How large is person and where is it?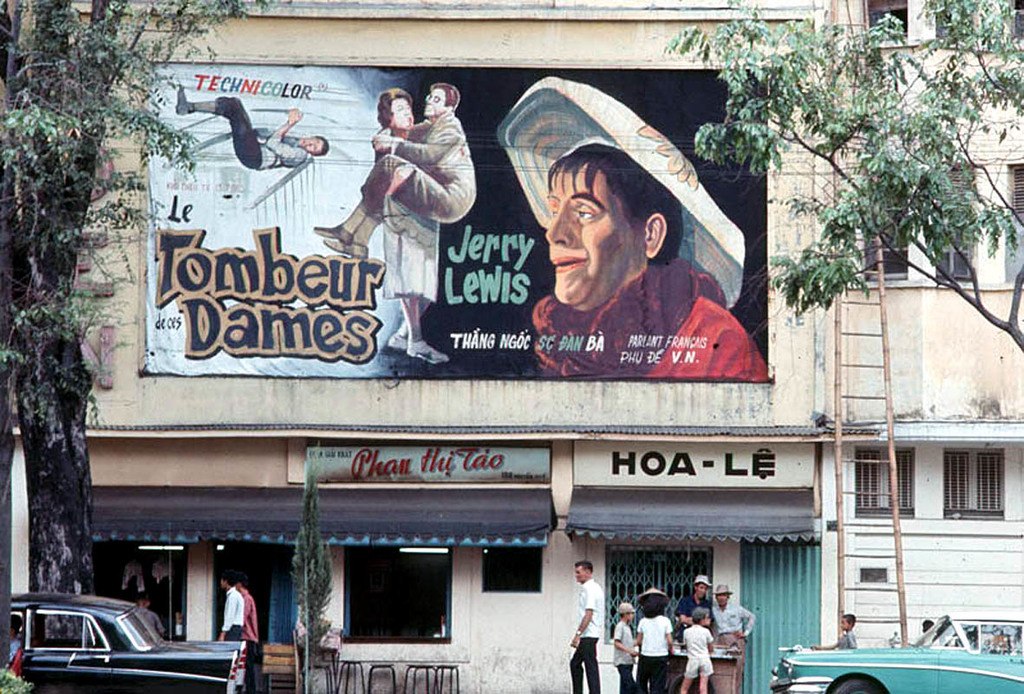
Bounding box: [217, 575, 245, 641].
